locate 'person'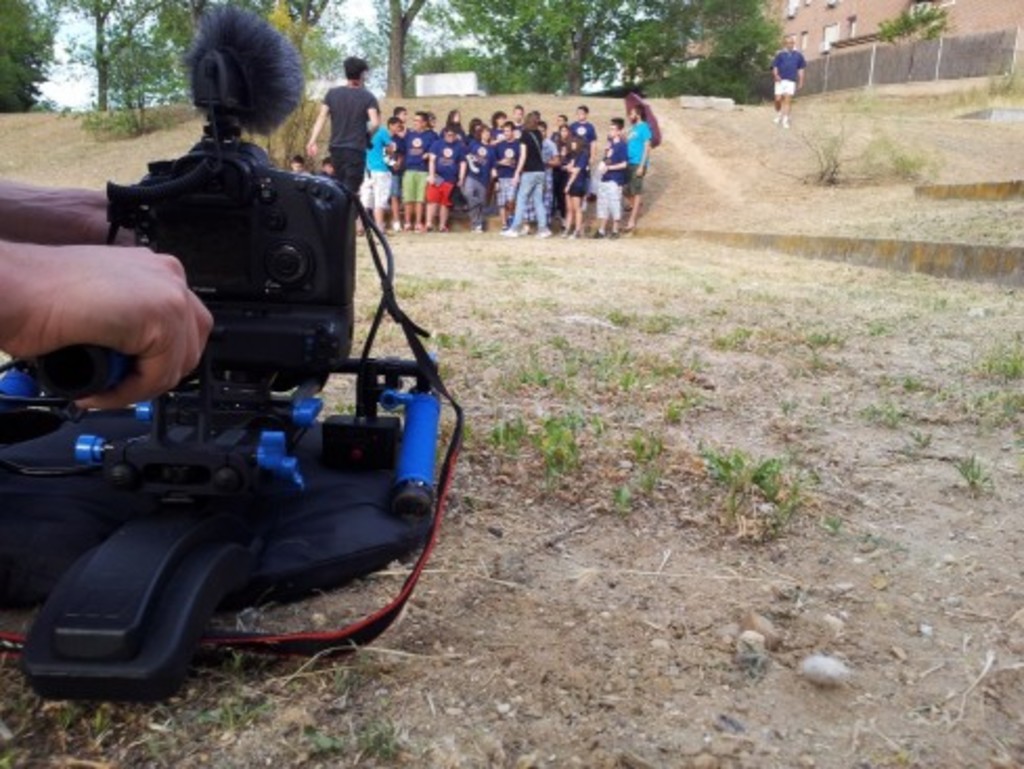
(x1=308, y1=54, x2=385, y2=235)
